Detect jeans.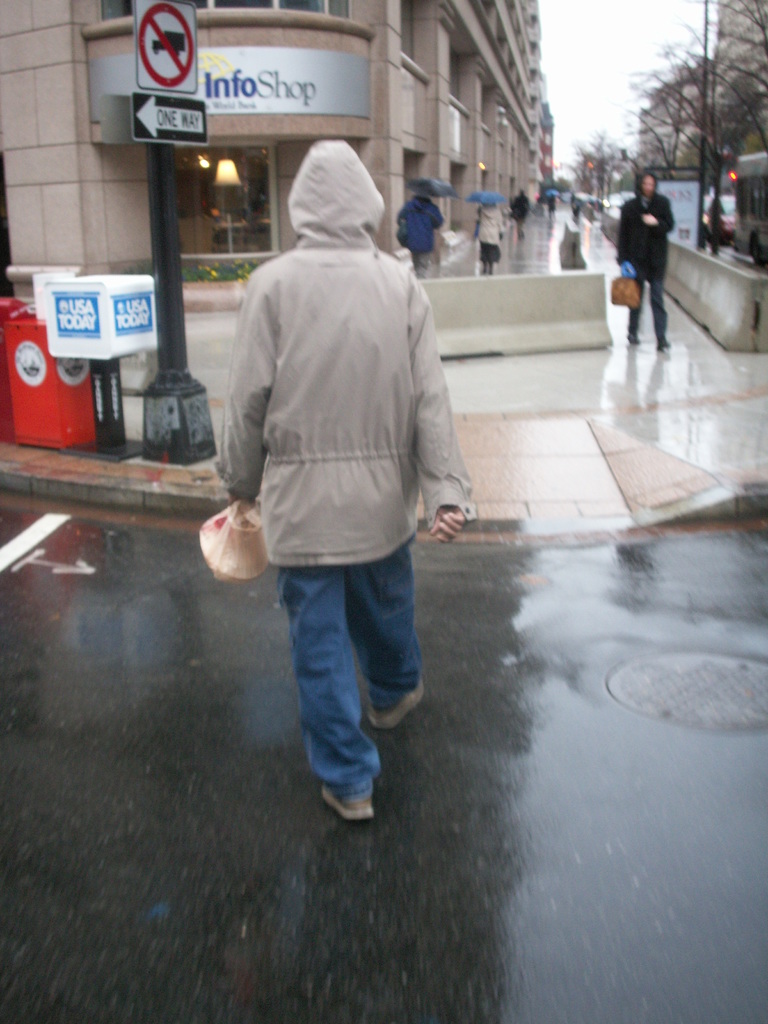
Detected at pyautogui.locateOnScreen(629, 278, 666, 344).
